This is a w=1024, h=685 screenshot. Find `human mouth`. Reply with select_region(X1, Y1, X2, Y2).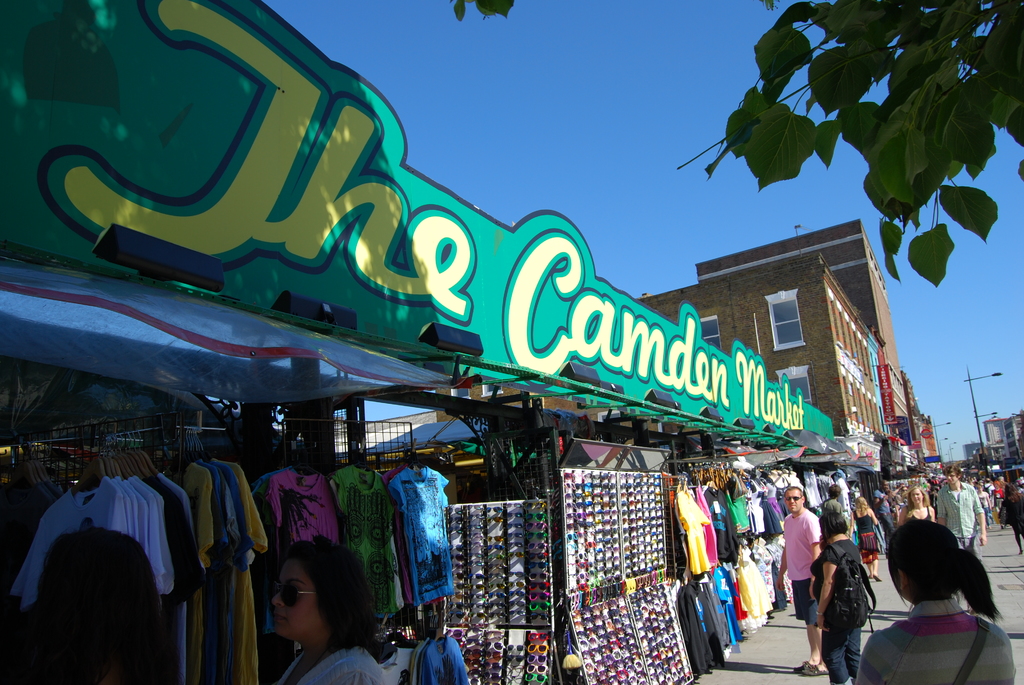
select_region(790, 501, 795, 508).
